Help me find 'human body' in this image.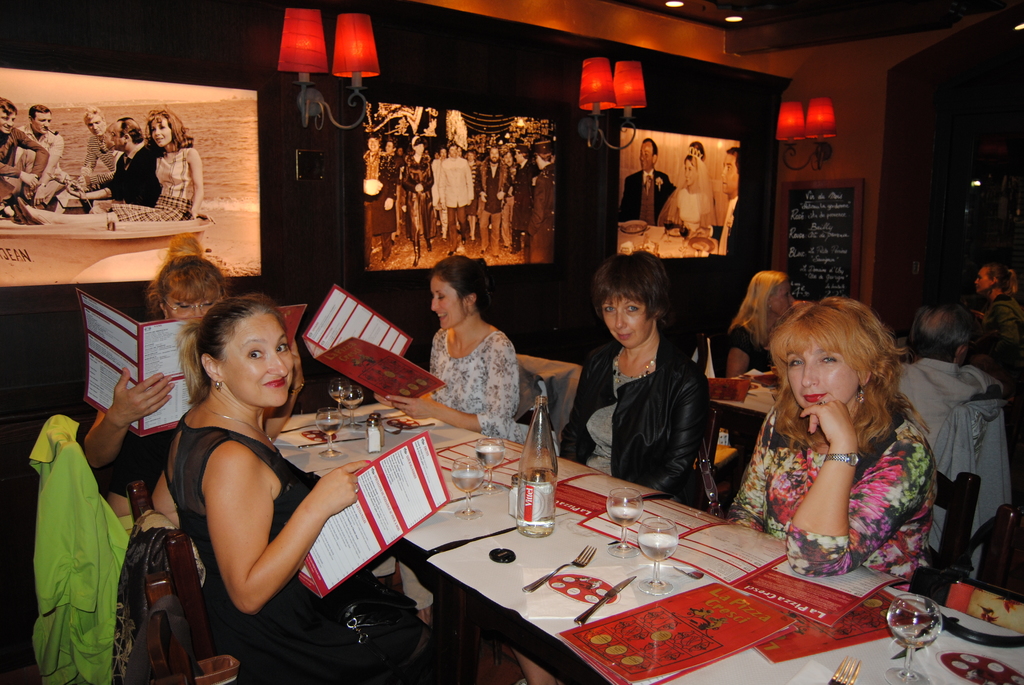
Found it: <box>0,125,53,209</box>.
